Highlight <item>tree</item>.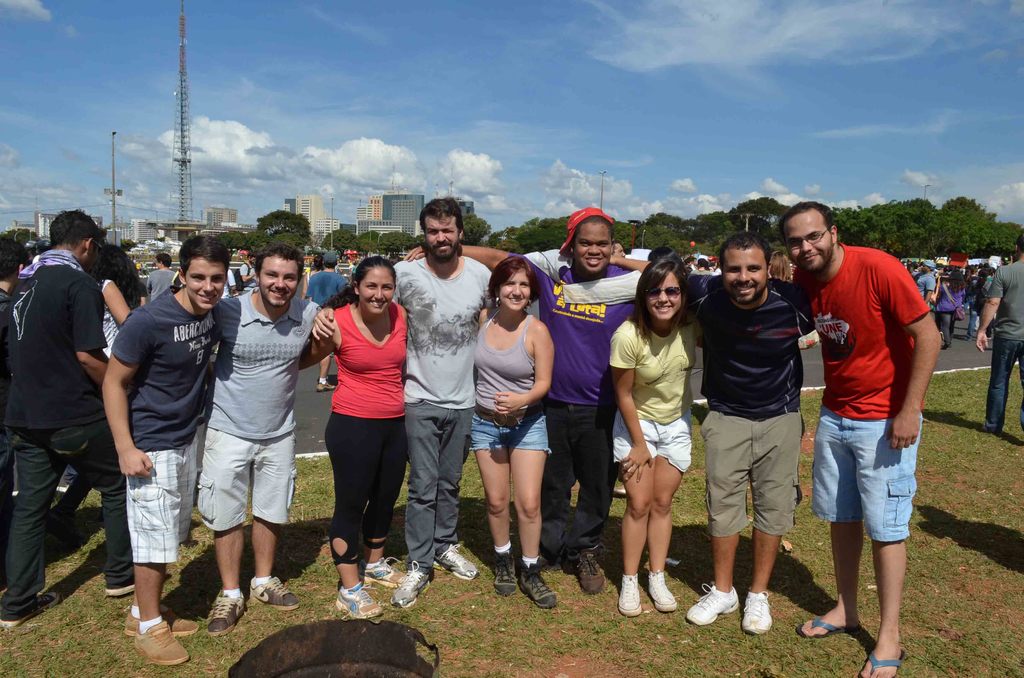
Highlighted region: x1=254, y1=209, x2=301, y2=236.
